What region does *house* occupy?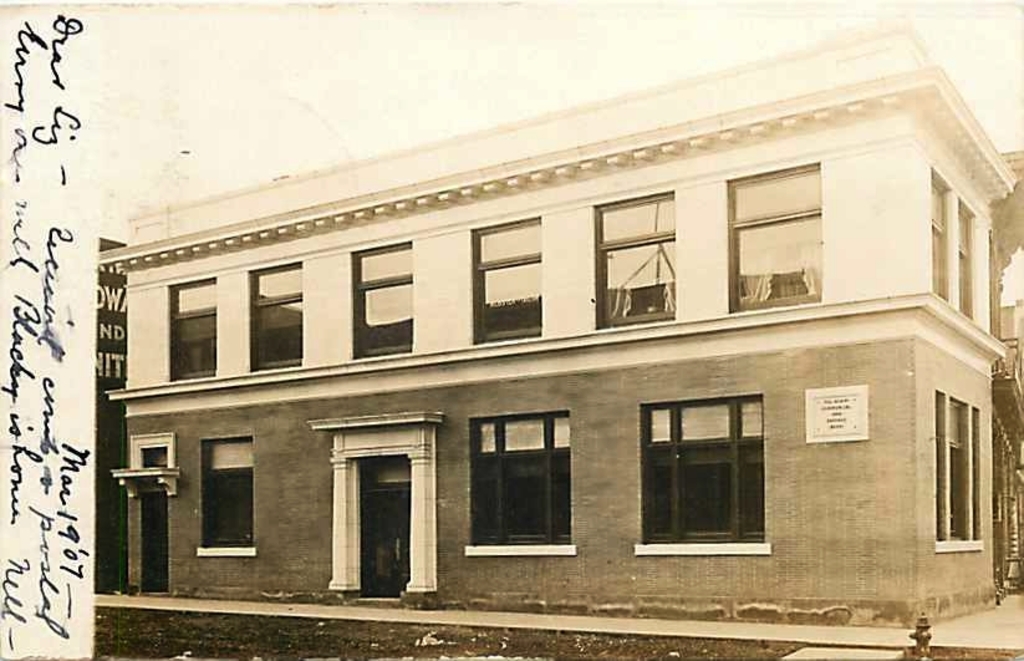
(100, 47, 1014, 635).
